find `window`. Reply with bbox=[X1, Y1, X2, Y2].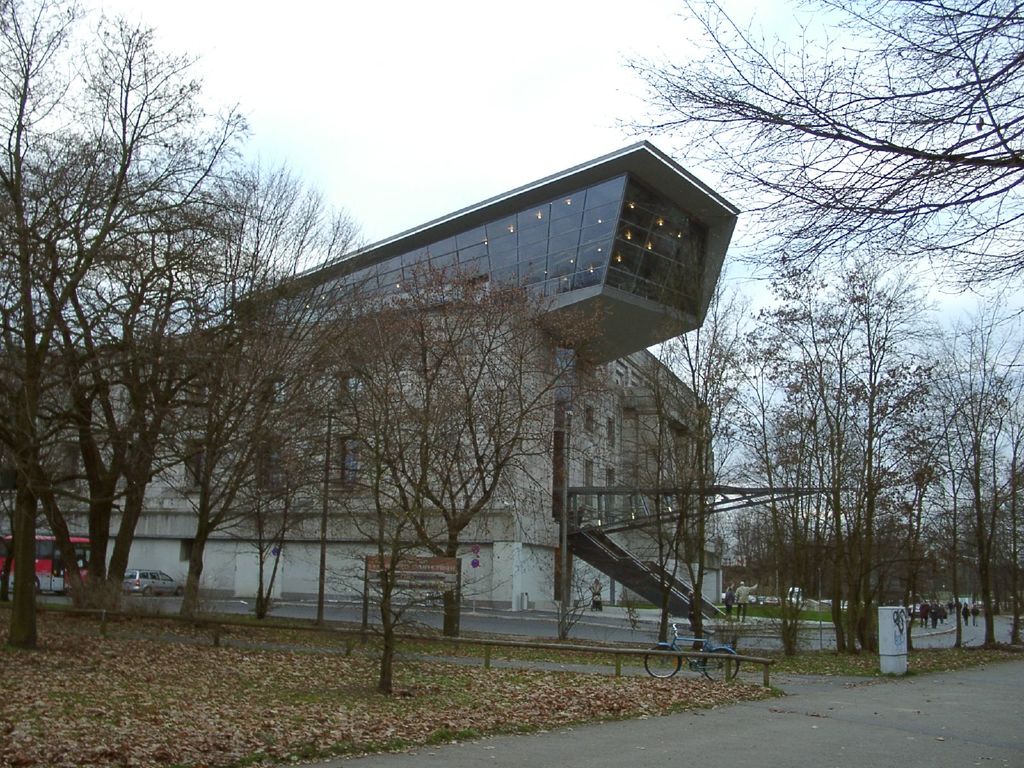
bbox=[247, 382, 282, 407].
